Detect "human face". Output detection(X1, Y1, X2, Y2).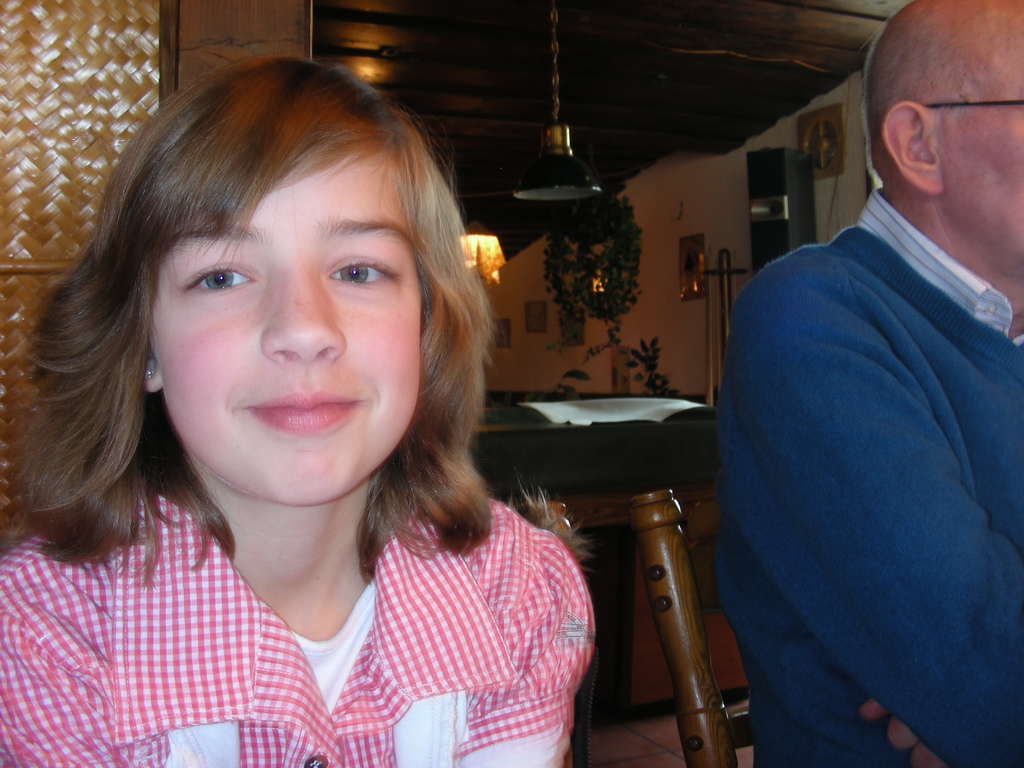
detection(154, 147, 428, 504).
